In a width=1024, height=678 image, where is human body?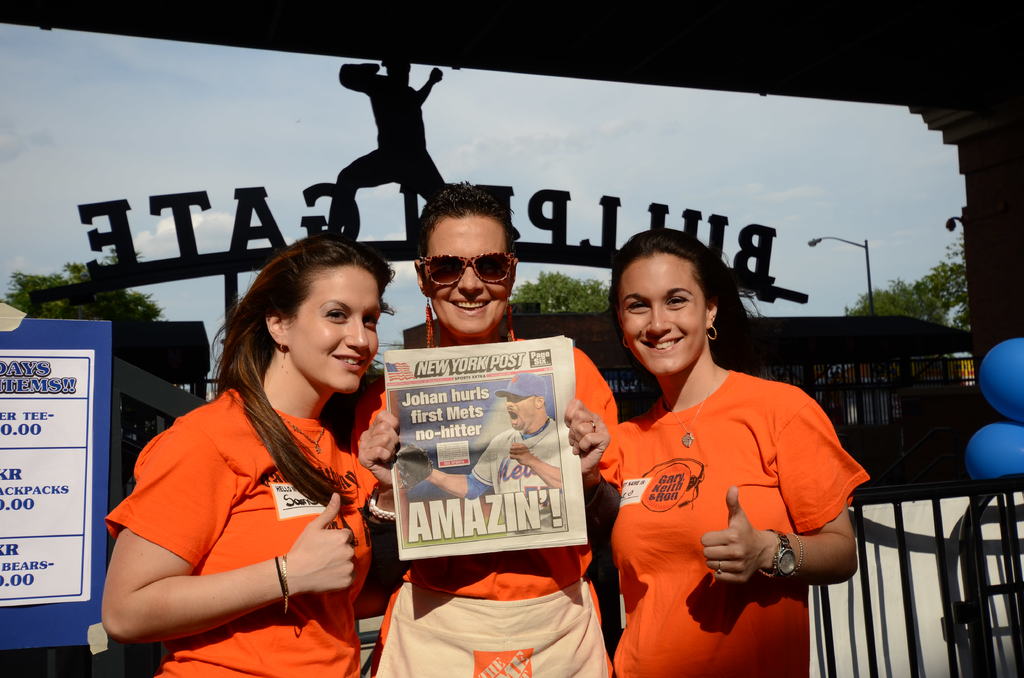
{"x1": 101, "y1": 295, "x2": 401, "y2": 677}.
